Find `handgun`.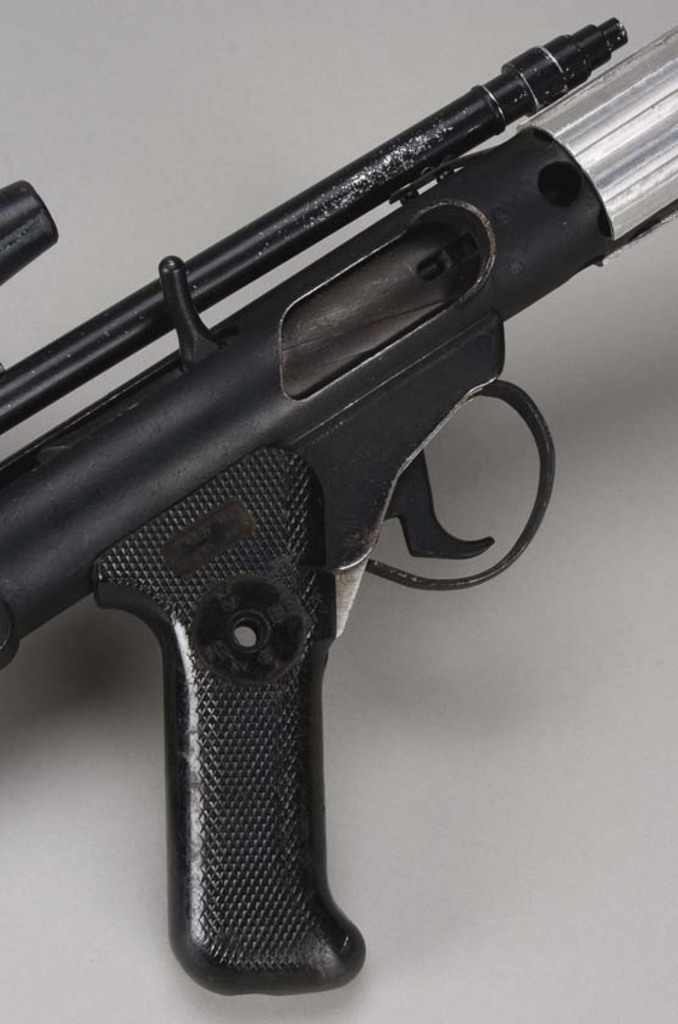
(left=0, top=15, right=677, bottom=998).
